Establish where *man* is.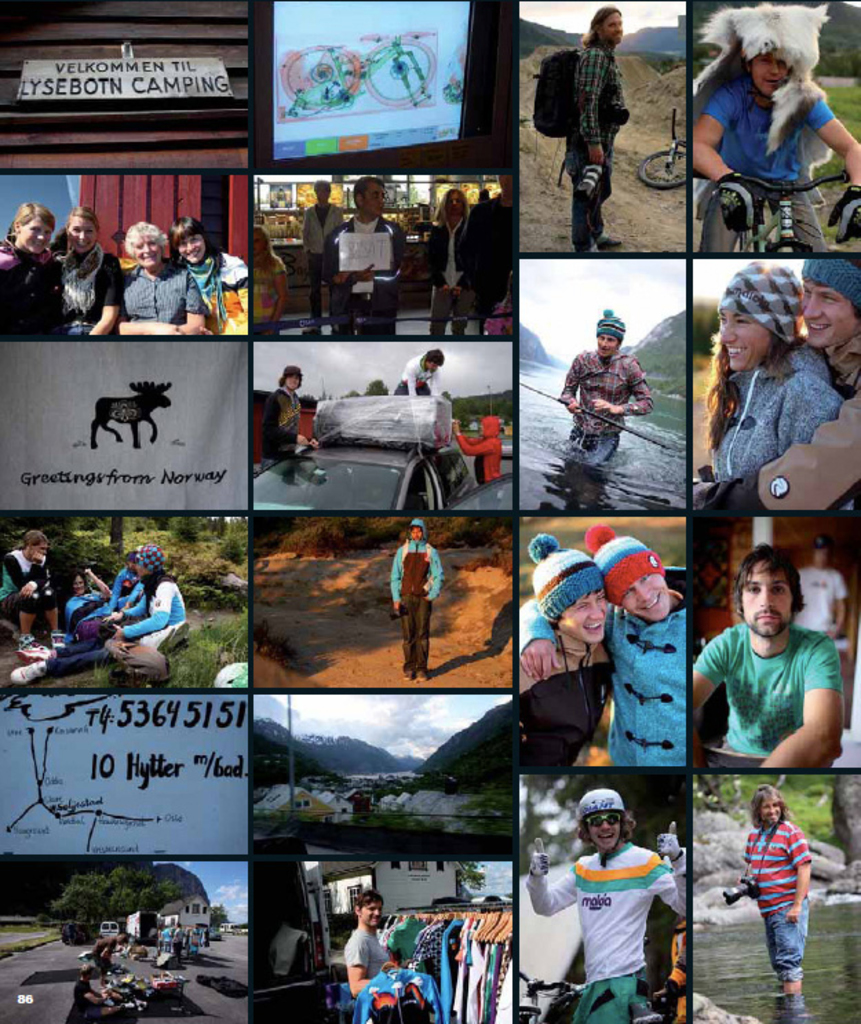
Established at {"x1": 512, "y1": 529, "x2": 683, "y2": 772}.
